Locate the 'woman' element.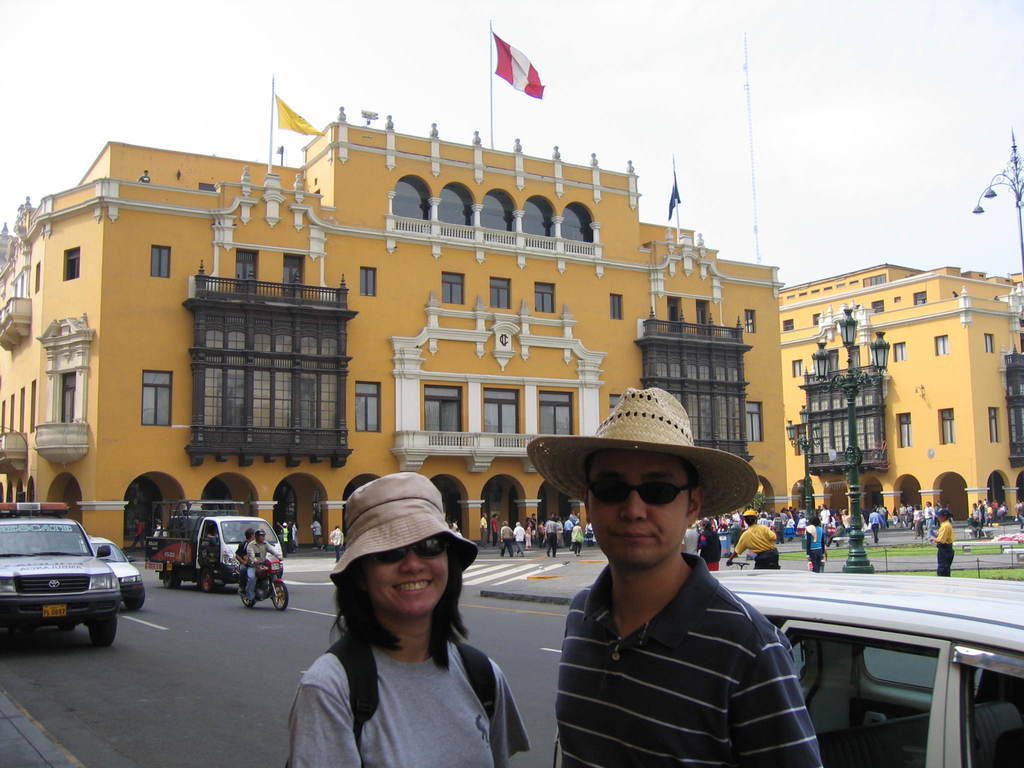
Element bbox: [271,483,527,767].
